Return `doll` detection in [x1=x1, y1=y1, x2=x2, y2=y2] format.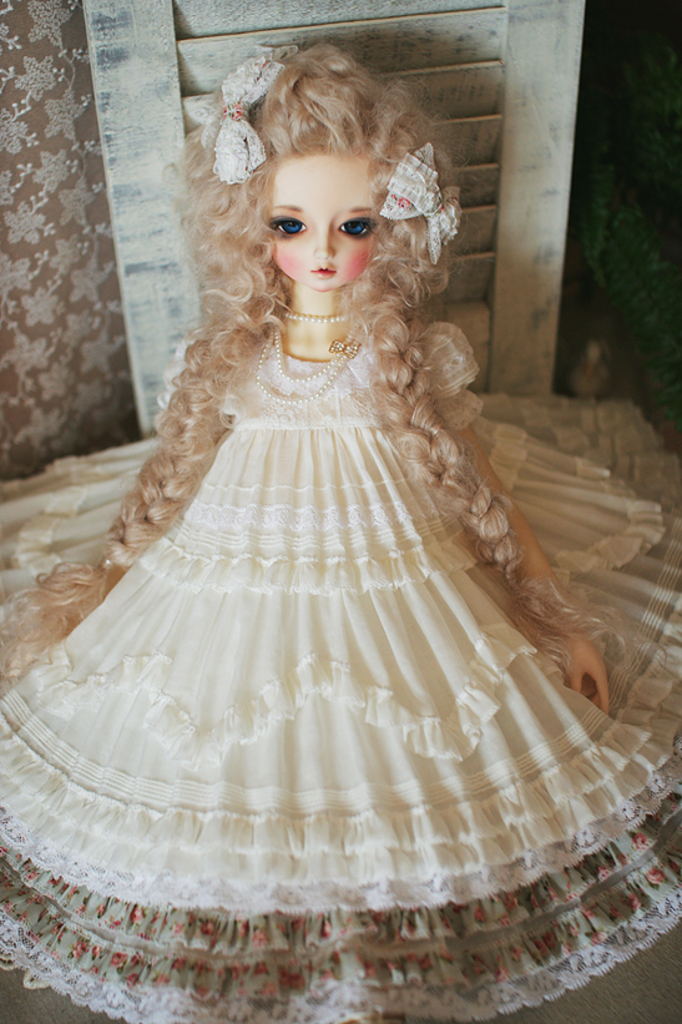
[x1=0, y1=36, x2=681, y2=1017].
